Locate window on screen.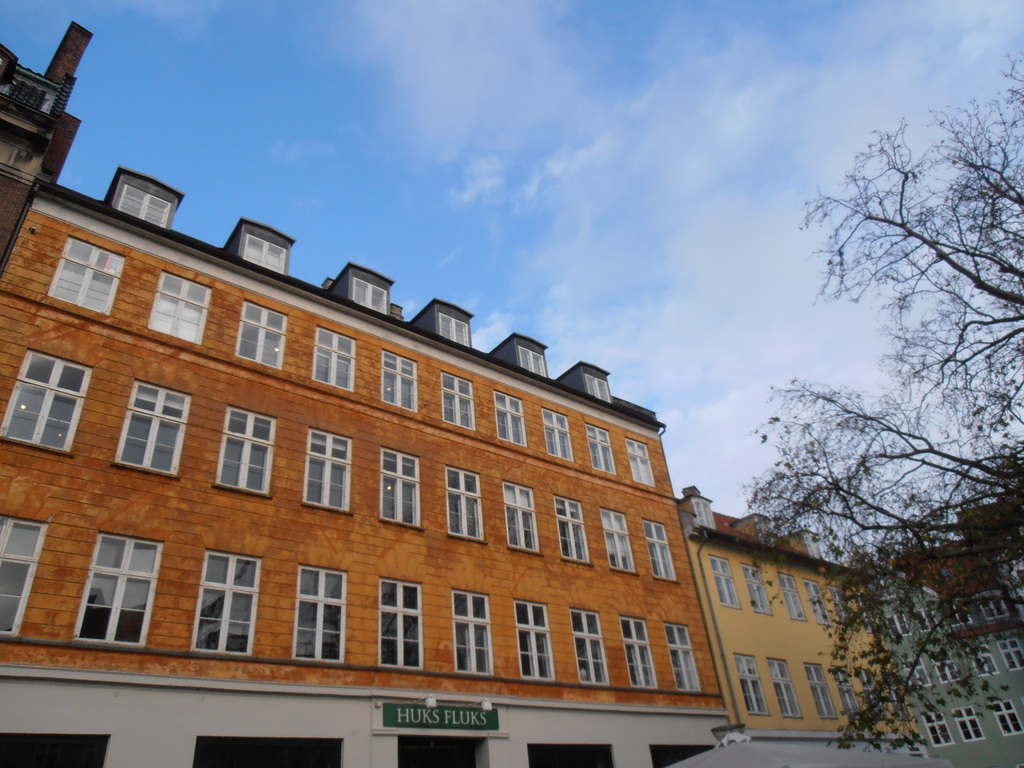
On screen at bbox=[195, 548, 260, 658].
